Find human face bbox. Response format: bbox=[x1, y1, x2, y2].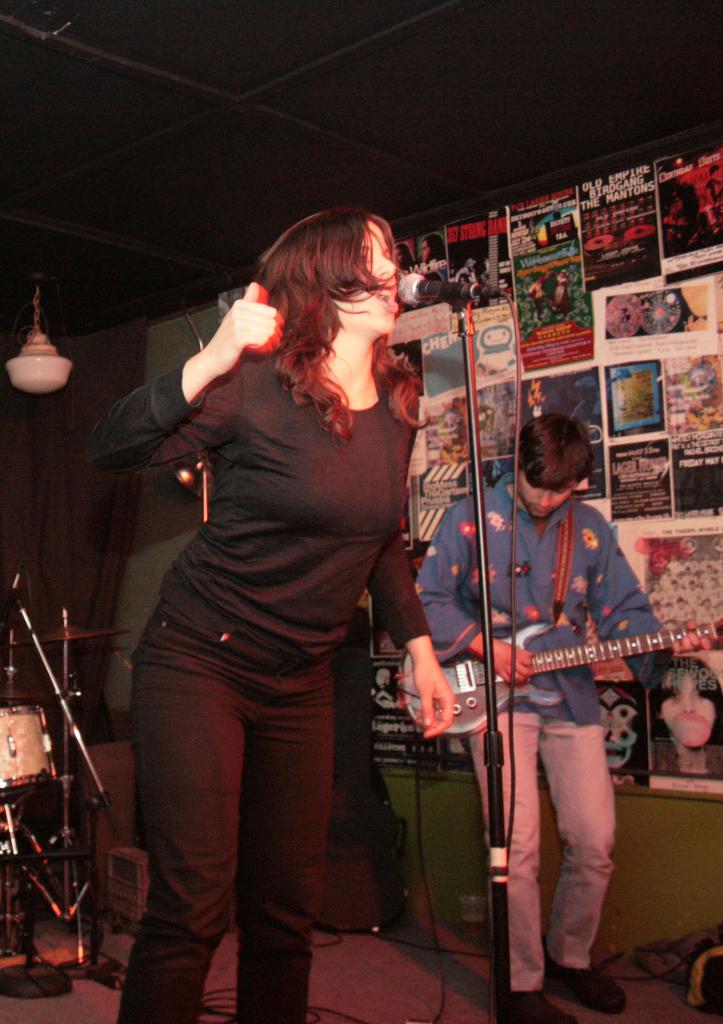
bbox=[518, 468, 574, 517].
